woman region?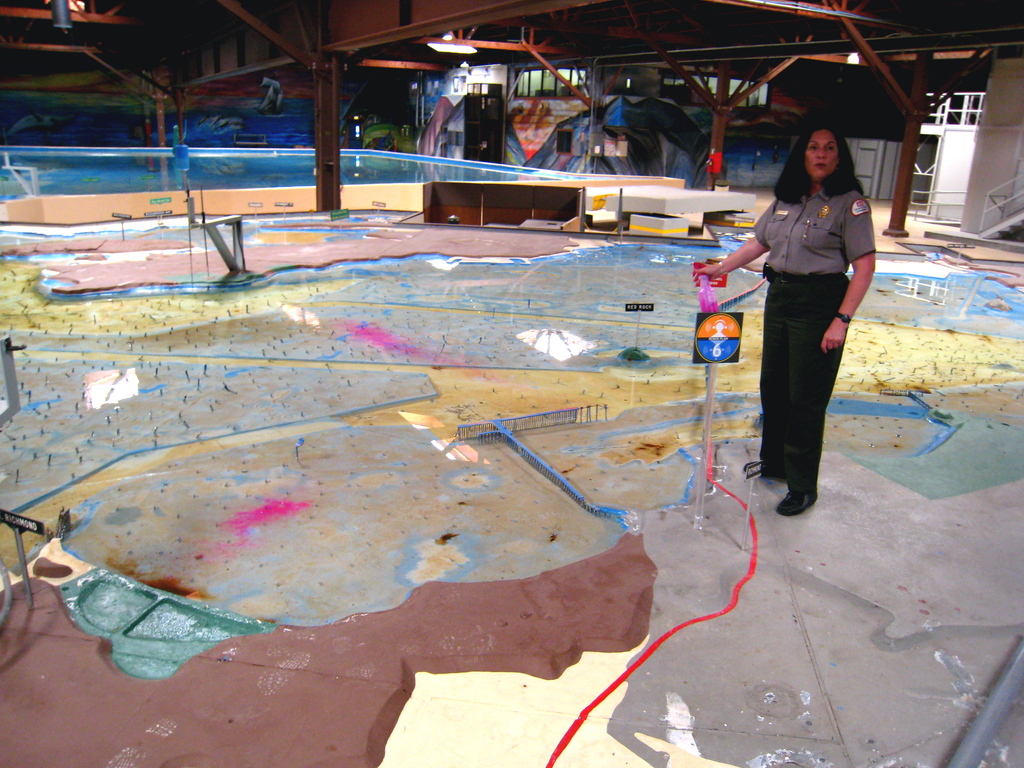
692:124:879:516
